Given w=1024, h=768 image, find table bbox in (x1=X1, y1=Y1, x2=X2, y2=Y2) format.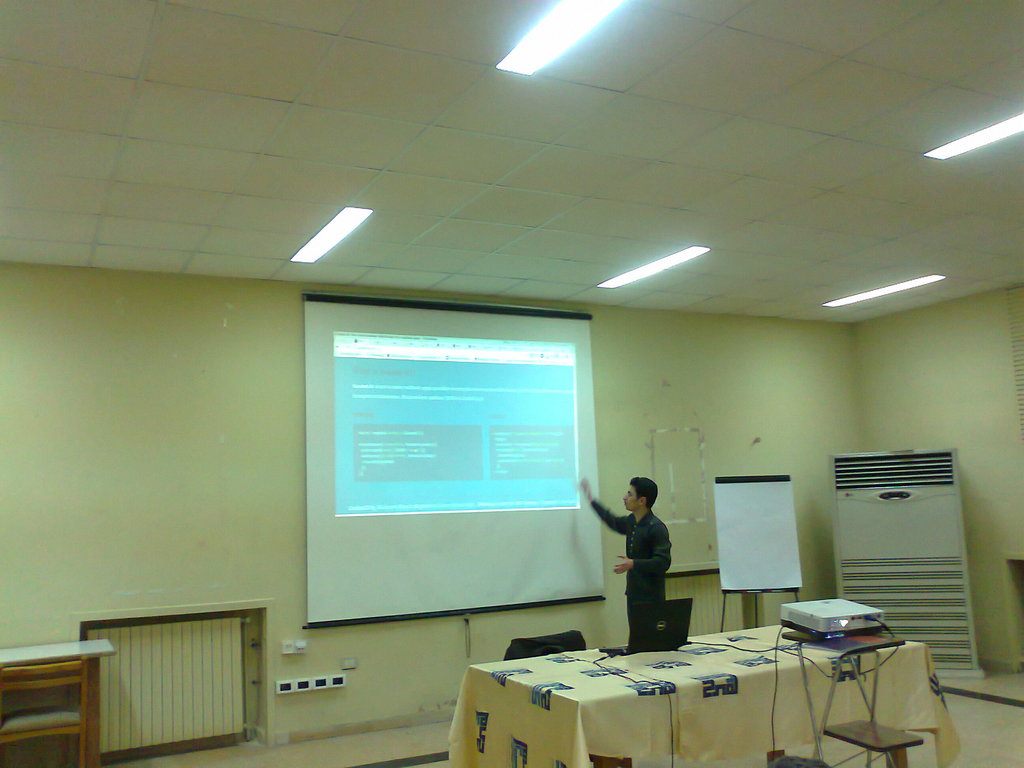
(x1=0, y1=639, x2=113, y2=767).
